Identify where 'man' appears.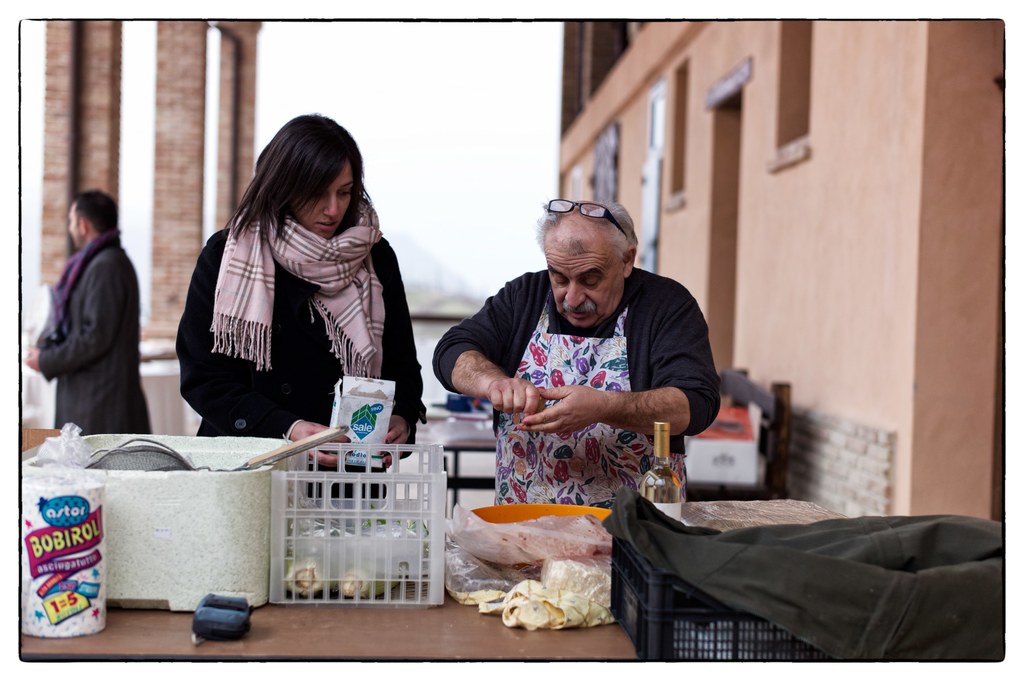
Appears at (18,189,157,442).
